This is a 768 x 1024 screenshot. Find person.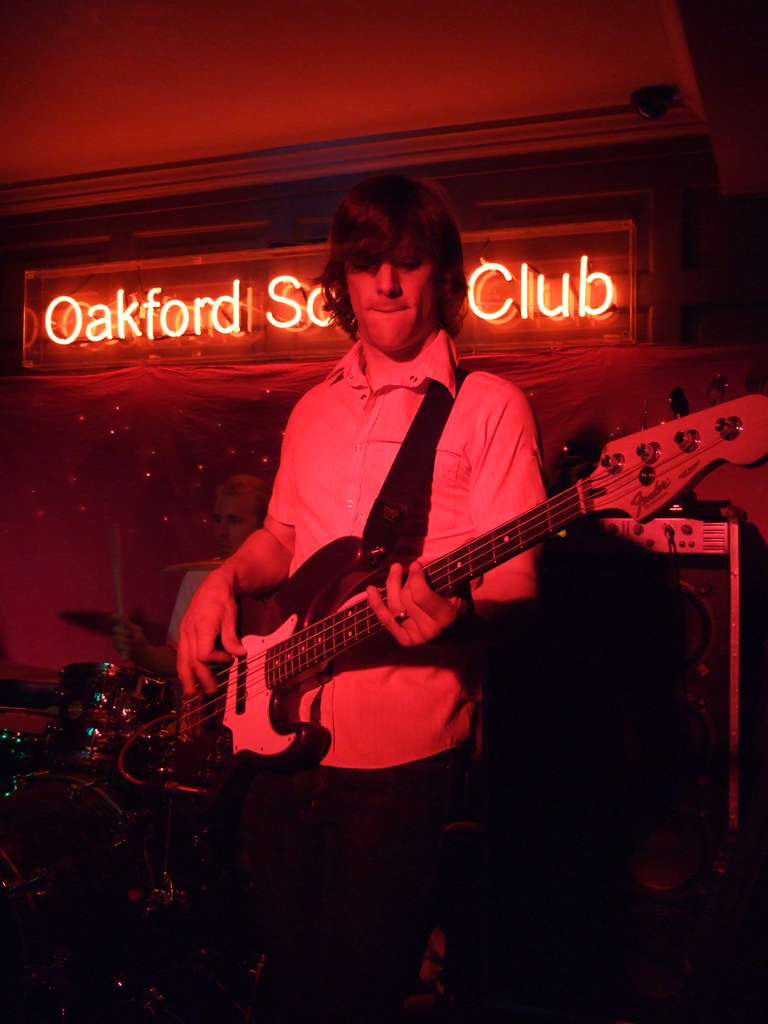
Bounding box: left=183, top=184, right=707, bottom=940.
